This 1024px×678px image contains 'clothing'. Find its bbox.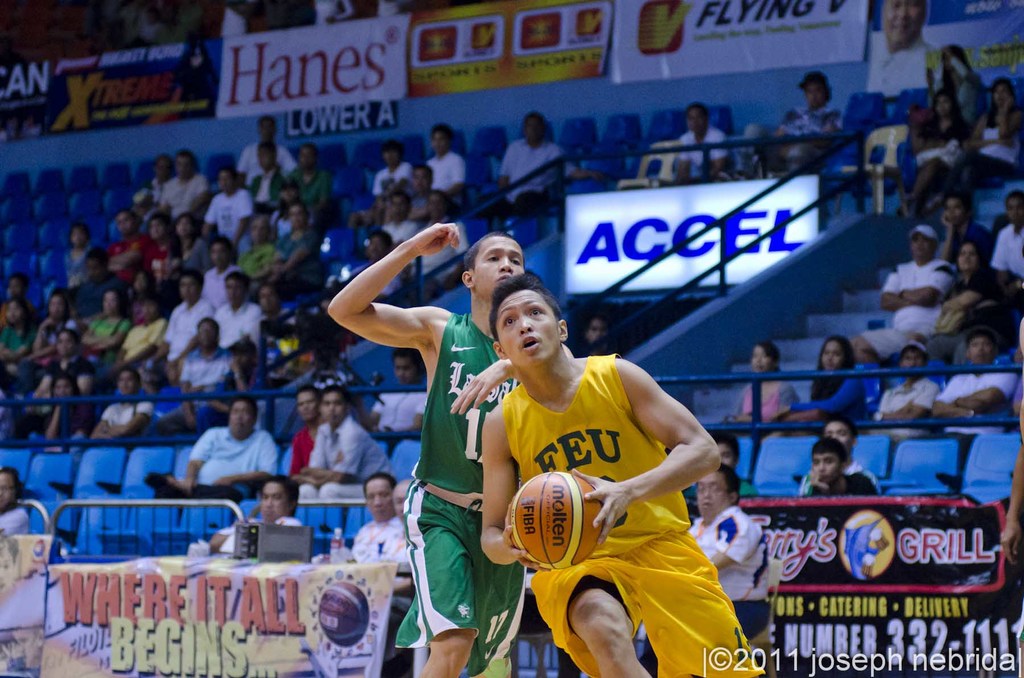
<bbox>716, 376, 790, 426</bbox>.
